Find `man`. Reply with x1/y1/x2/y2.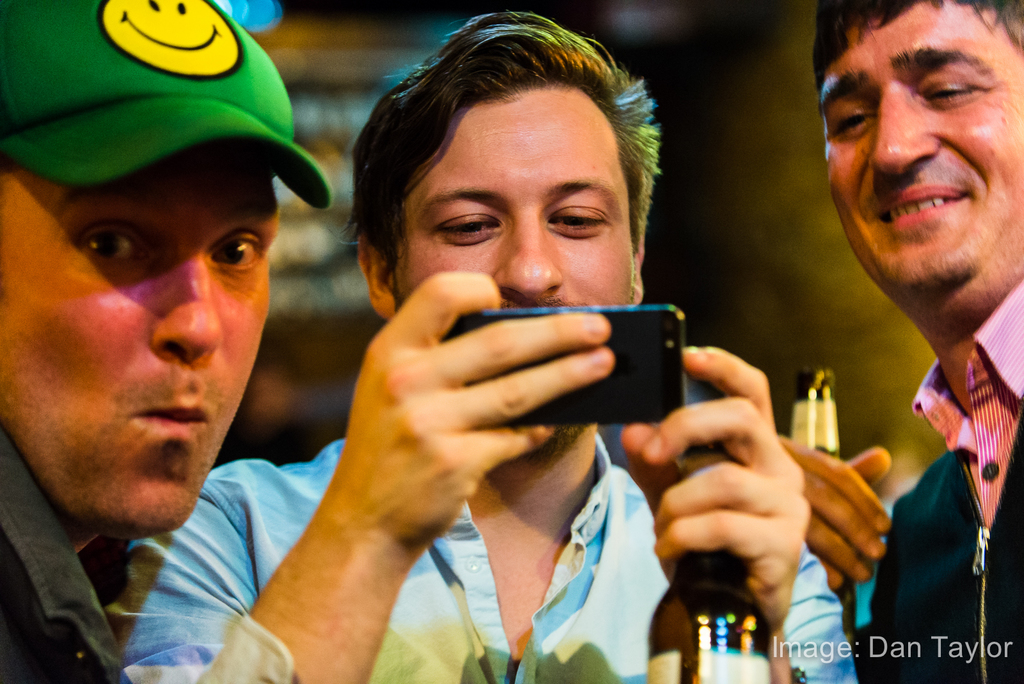
0/0/332/683.
